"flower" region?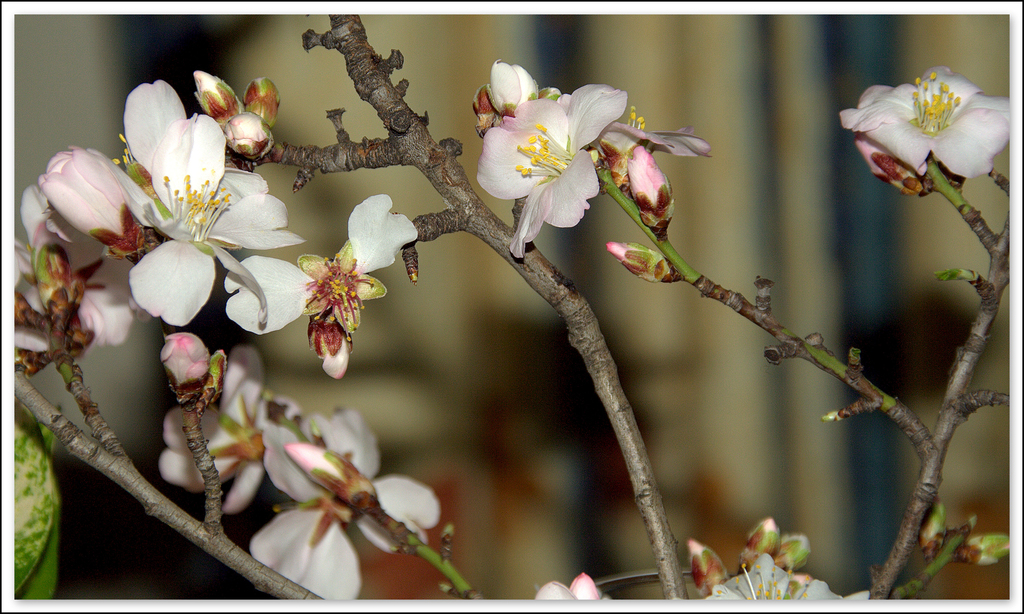
locate(838, 66, 1012, 201)
